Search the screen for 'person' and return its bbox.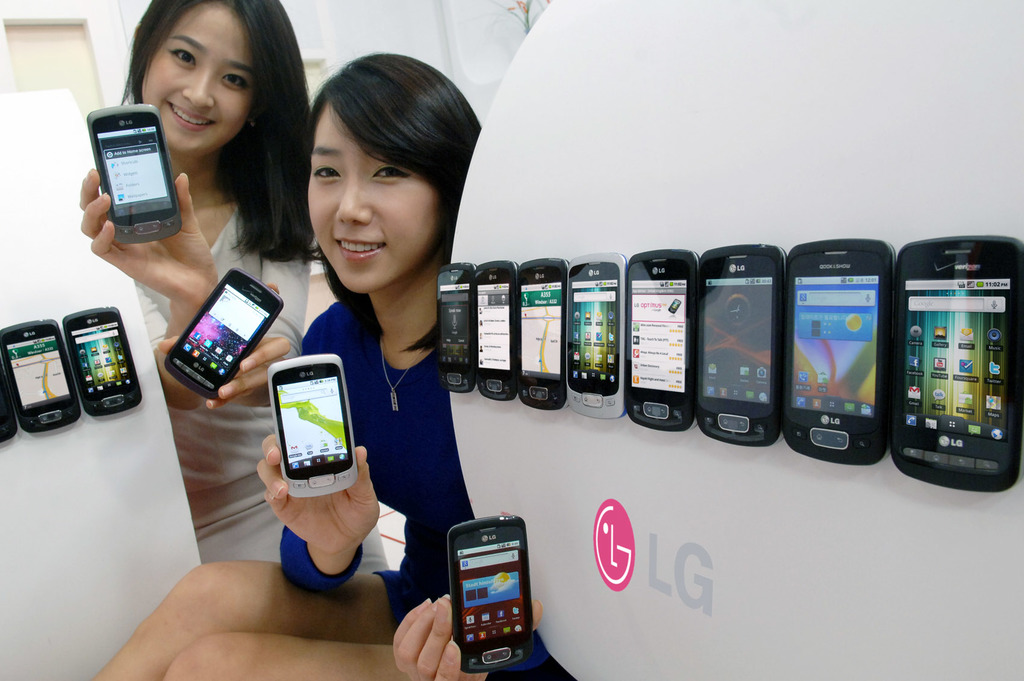
Found: {"left": 86, "top": 45, "right": 543, "bottom": 680}.
